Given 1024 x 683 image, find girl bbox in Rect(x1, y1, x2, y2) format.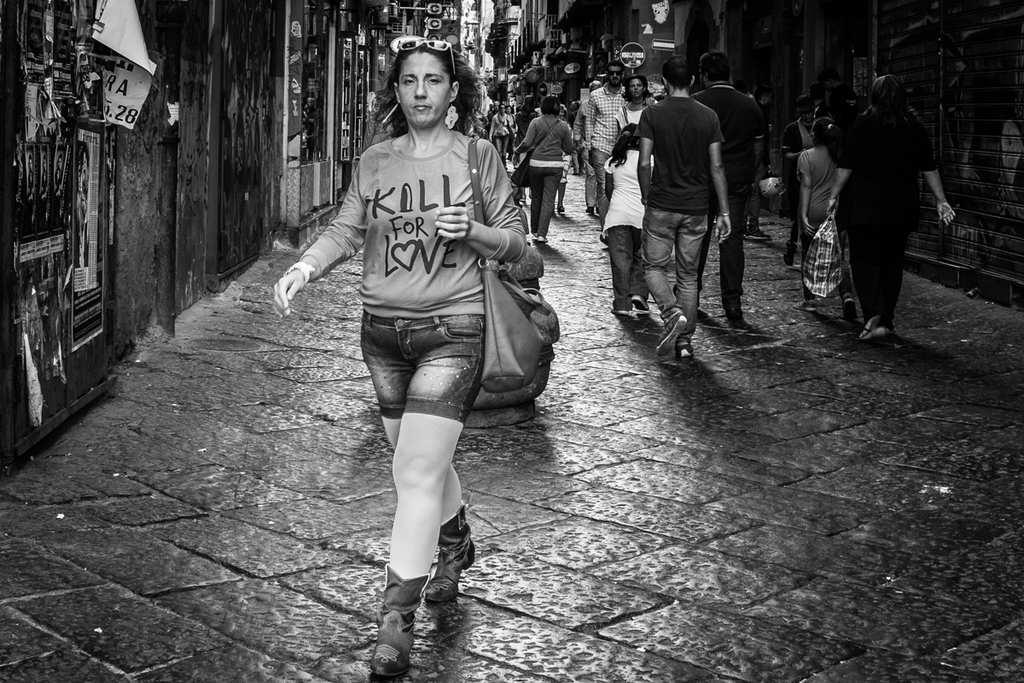
Rect(596, 122, 655, 314).
